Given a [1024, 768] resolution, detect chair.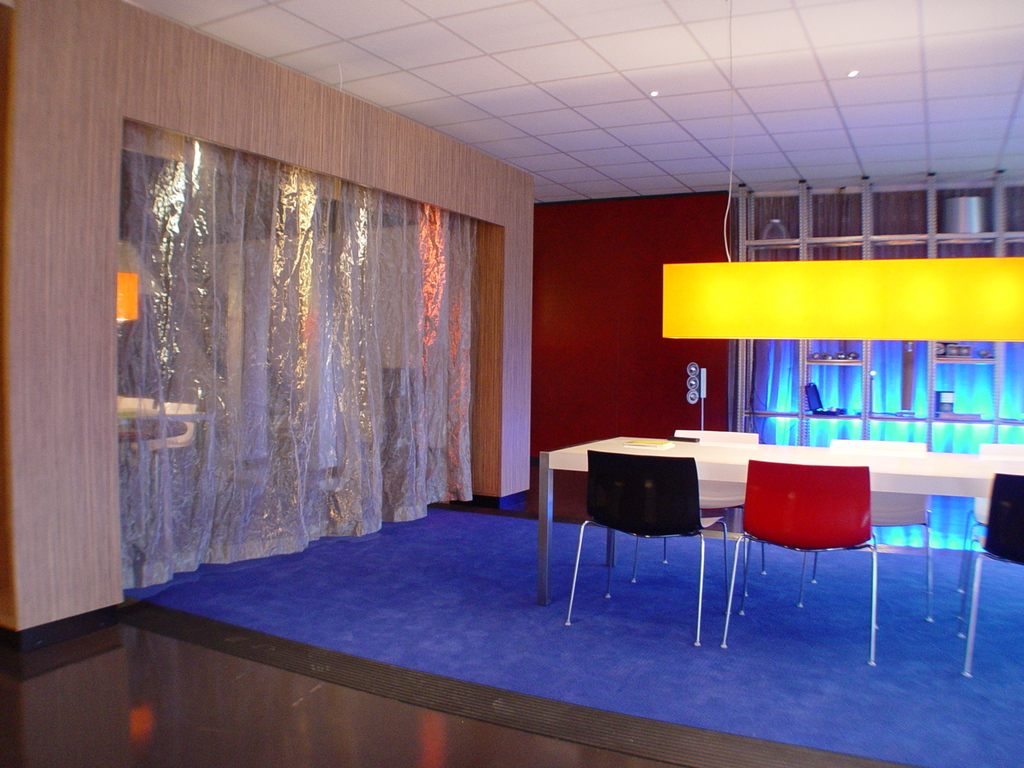
box(732, 452, 881, 636).
